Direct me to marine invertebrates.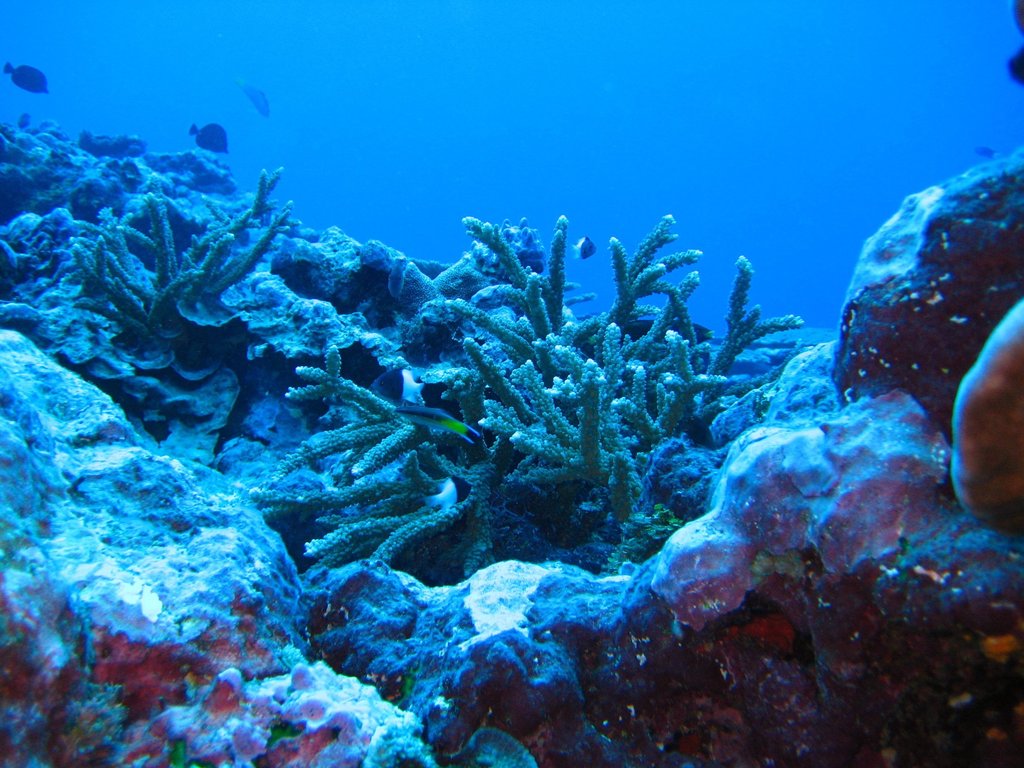
Direction: Rect(9, 61, 52, 95).
